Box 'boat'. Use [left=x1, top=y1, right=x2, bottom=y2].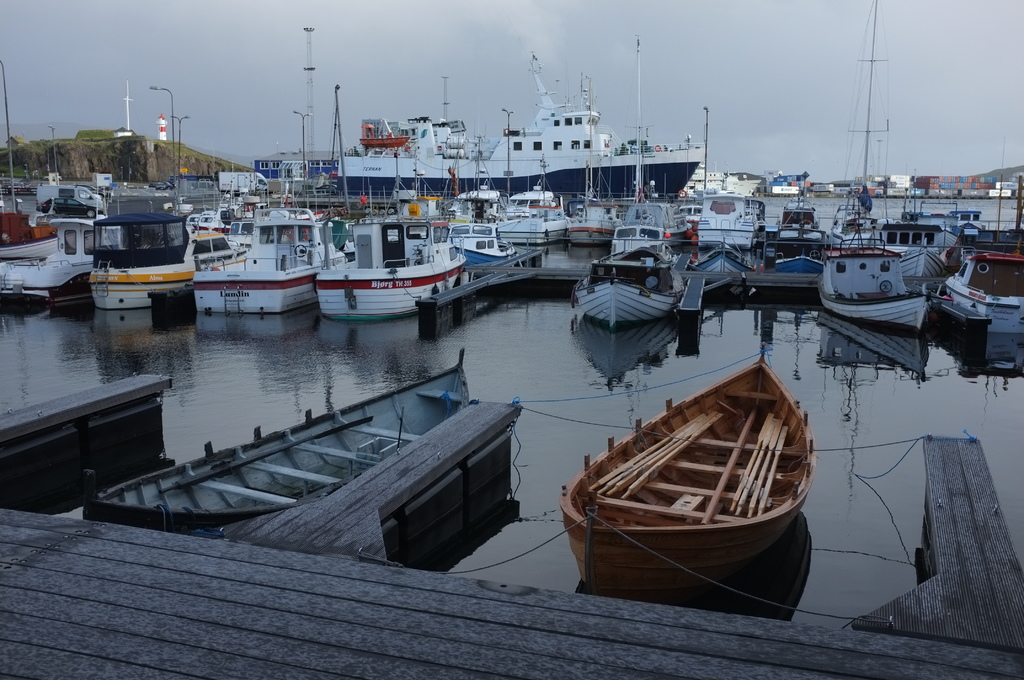
[left=573, top=243, right=685, bottom=325].
